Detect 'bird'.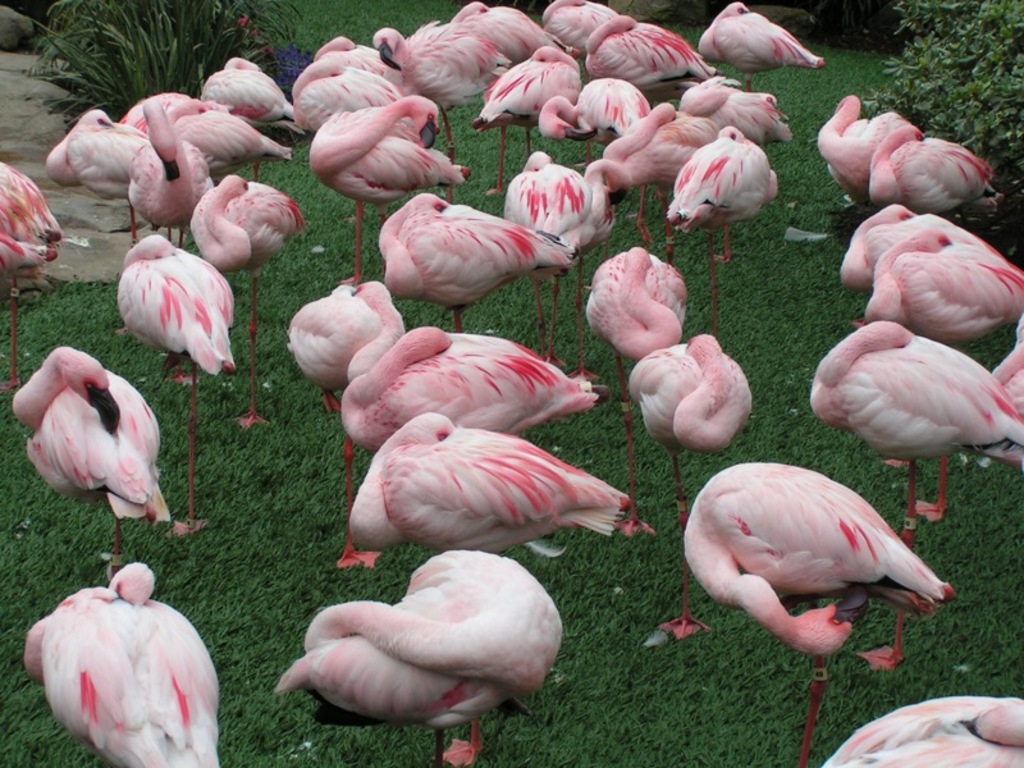
Detected at 361:8:503:165.
